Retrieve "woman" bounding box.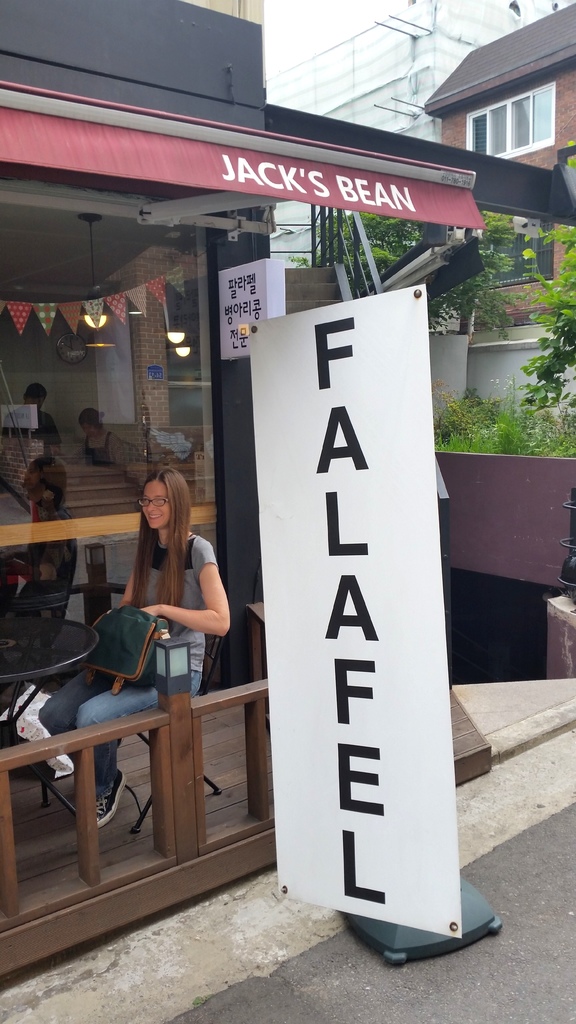
Bounding box: 77/408/125/470.
